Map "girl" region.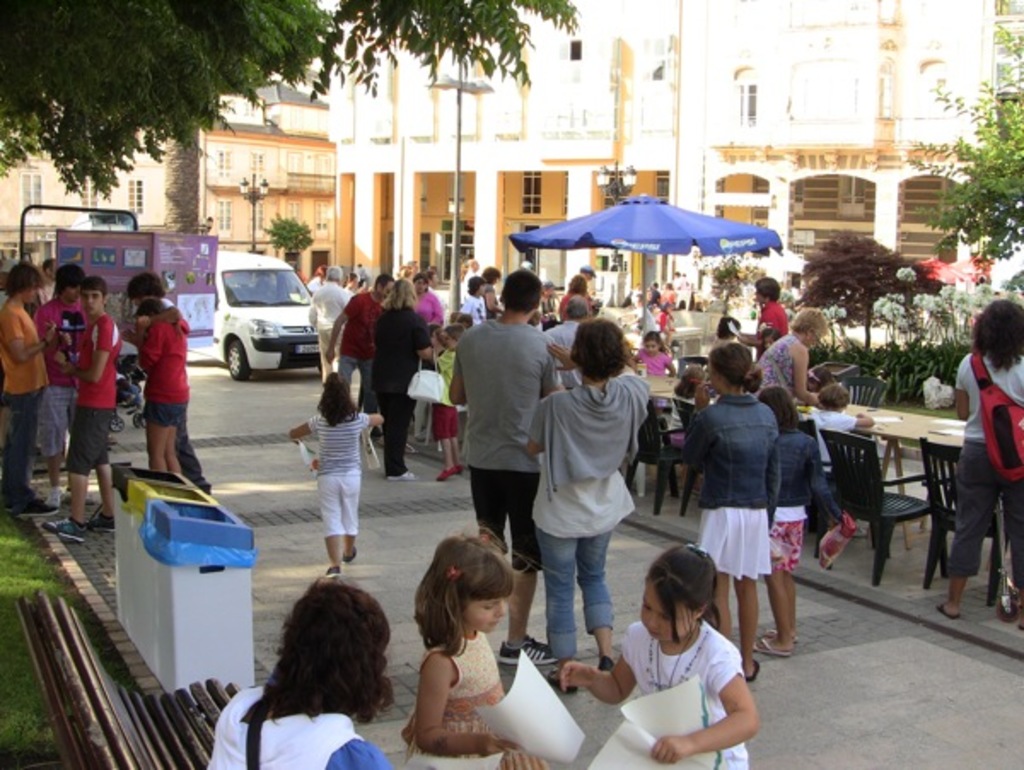
Mapped to x1=403, y1=528, x2=541, y2=768.
